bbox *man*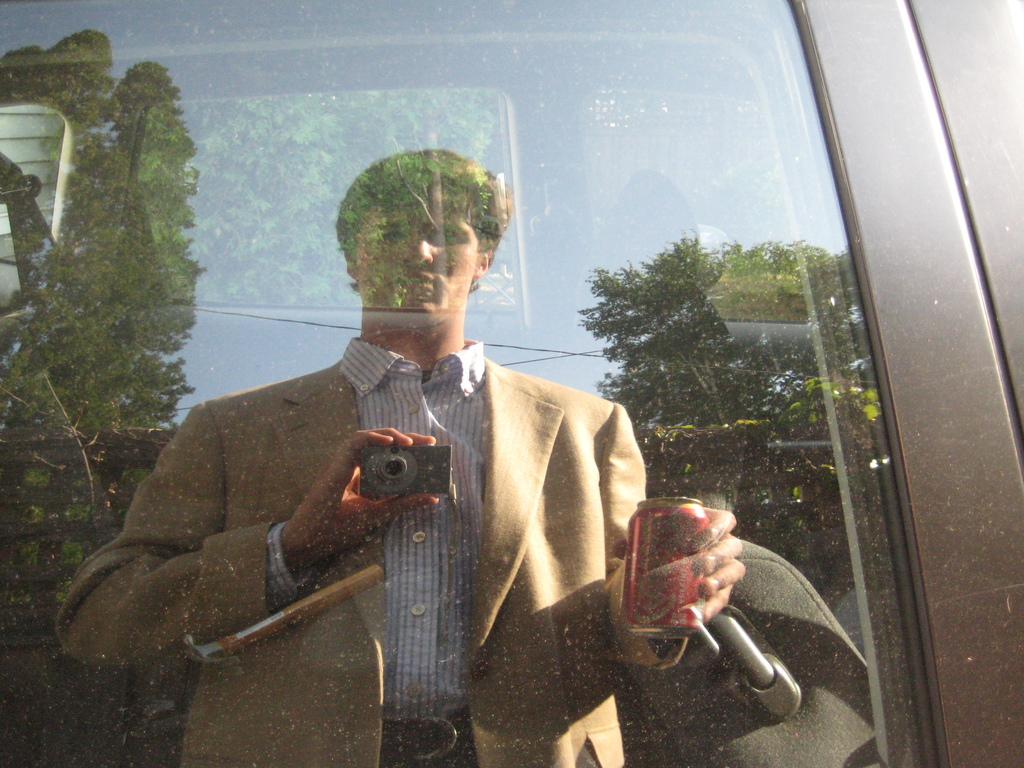
pyautogui.locateOnScreen(106, 182, 688, 724)
